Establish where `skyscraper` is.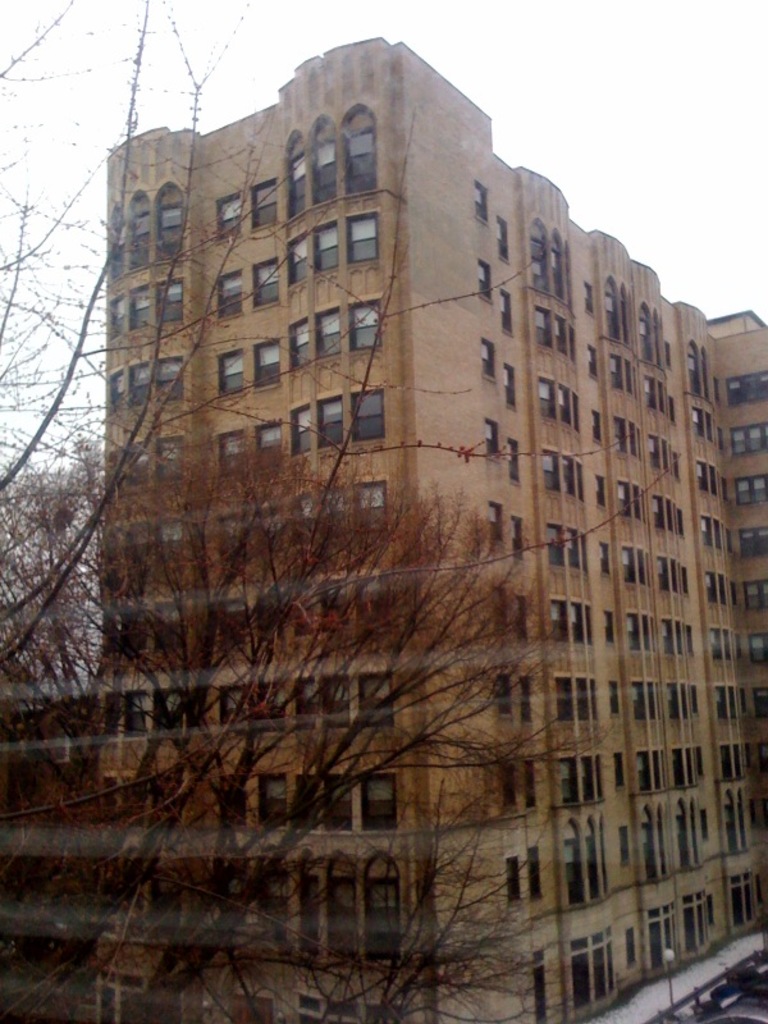
Established at 5 17 767 1023.
